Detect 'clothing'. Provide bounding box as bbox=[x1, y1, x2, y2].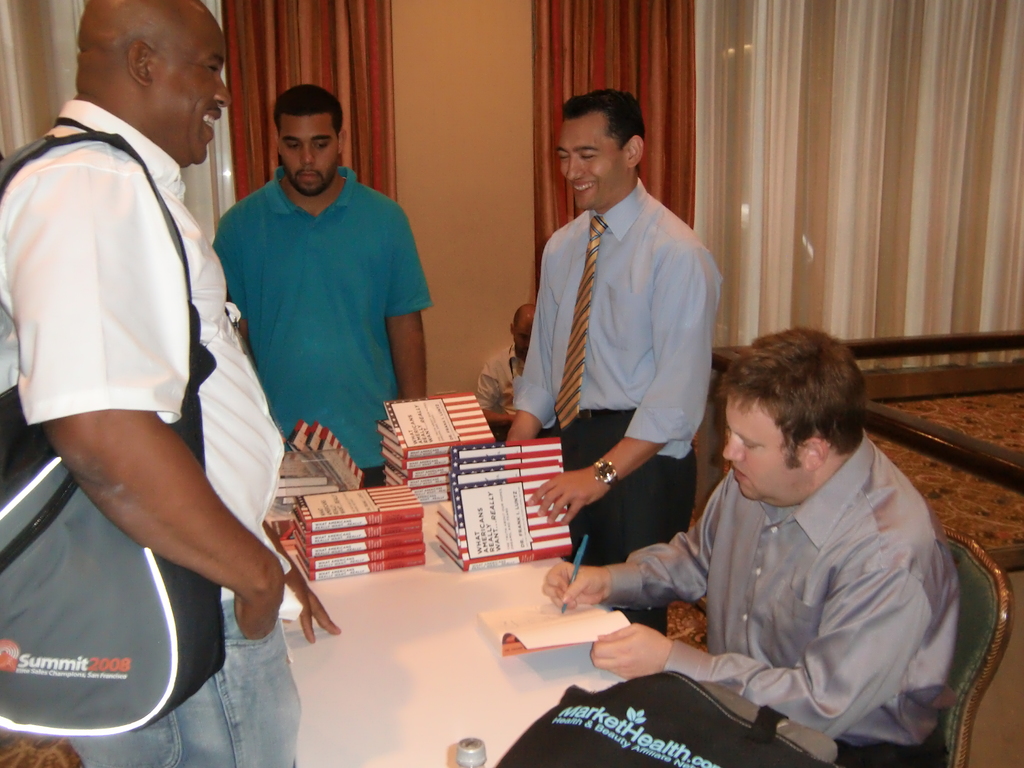
bbox=[602, 417, 954, 761].
